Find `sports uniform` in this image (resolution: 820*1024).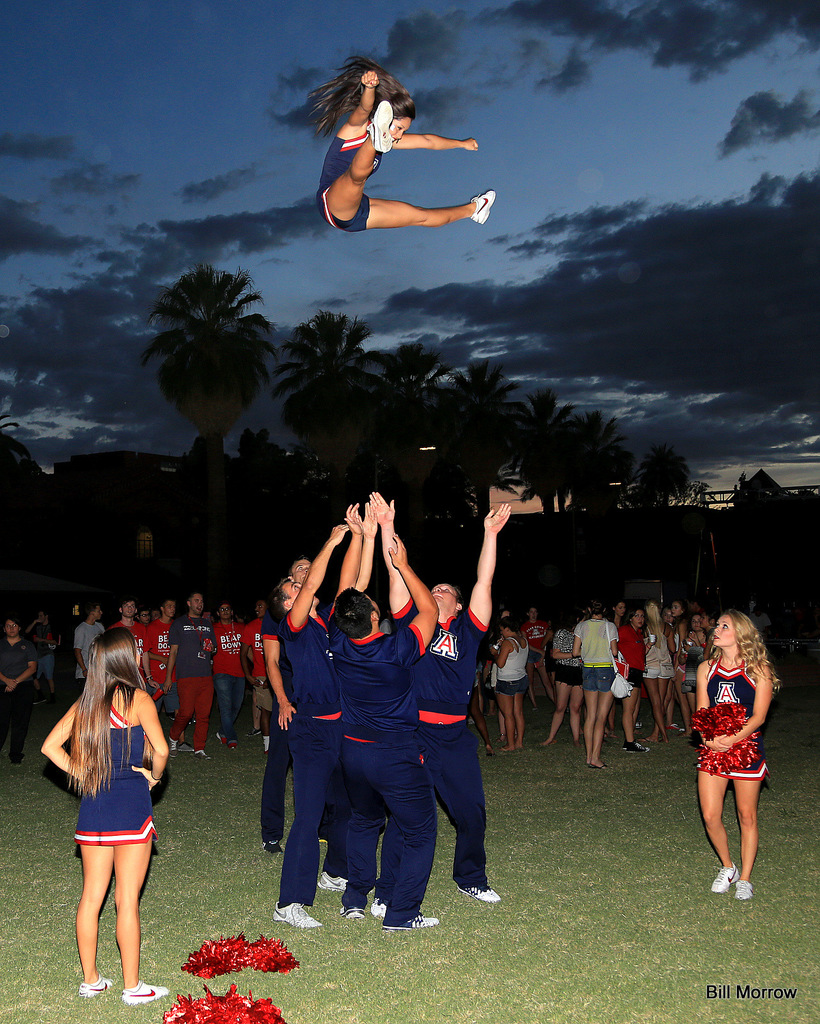
(645,616,674,679).
